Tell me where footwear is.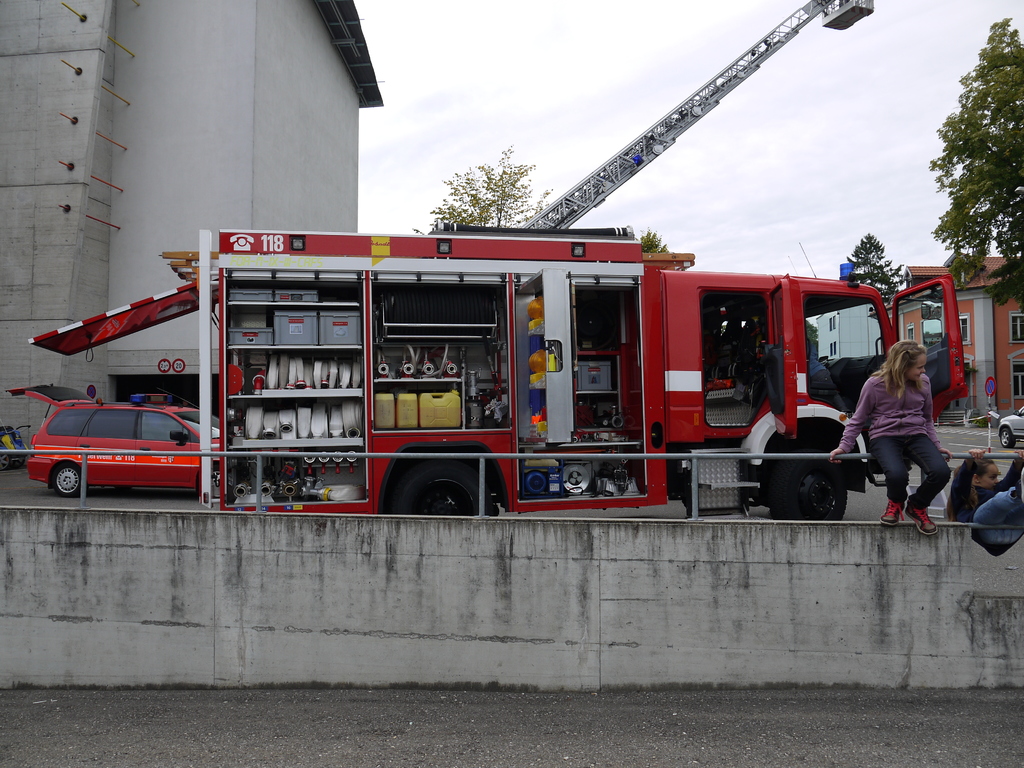
footwear is at <box>879,499,904,525</box>.
